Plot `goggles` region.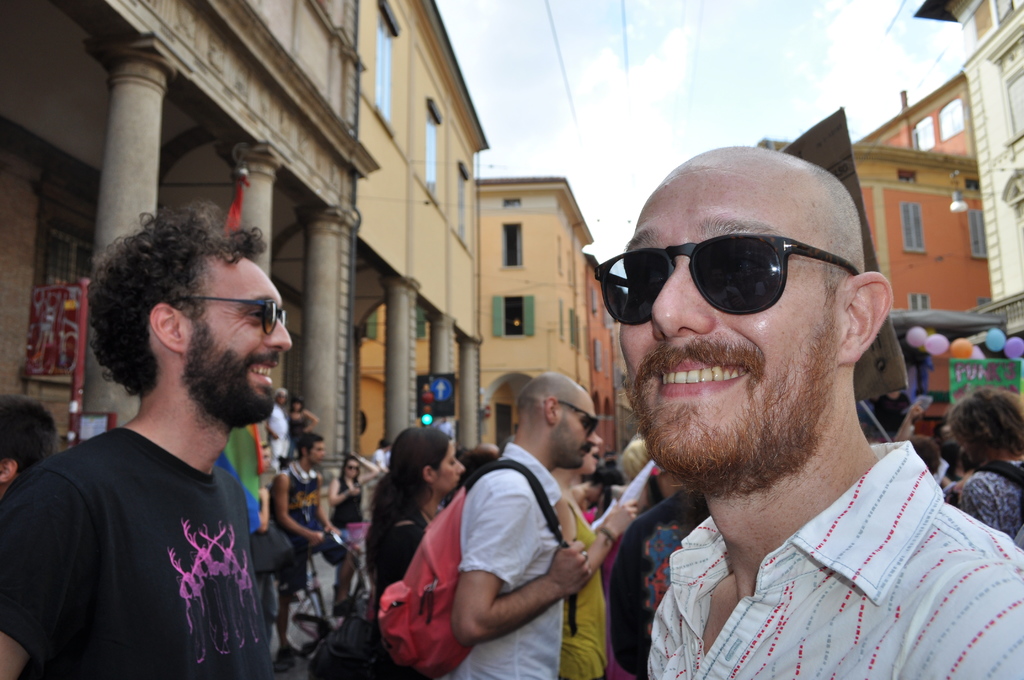
Plotted at select_region(177, 295, 288, 341).
